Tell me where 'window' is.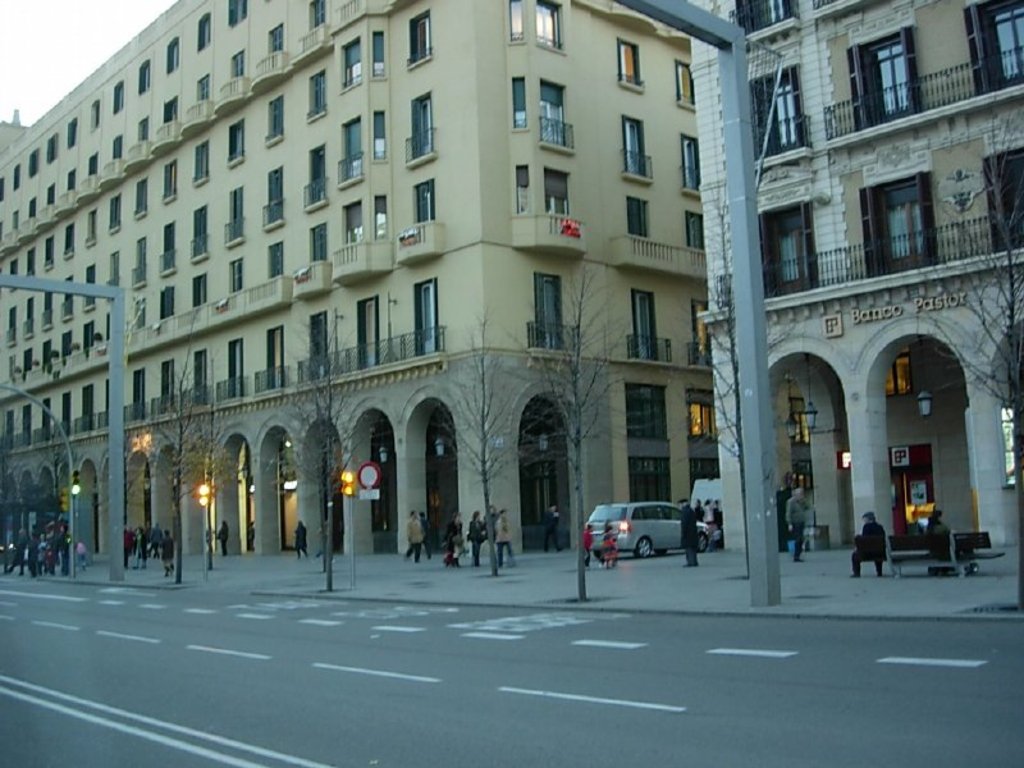
'window' is at x1=134, y1=56, x2=151, y2=93.
